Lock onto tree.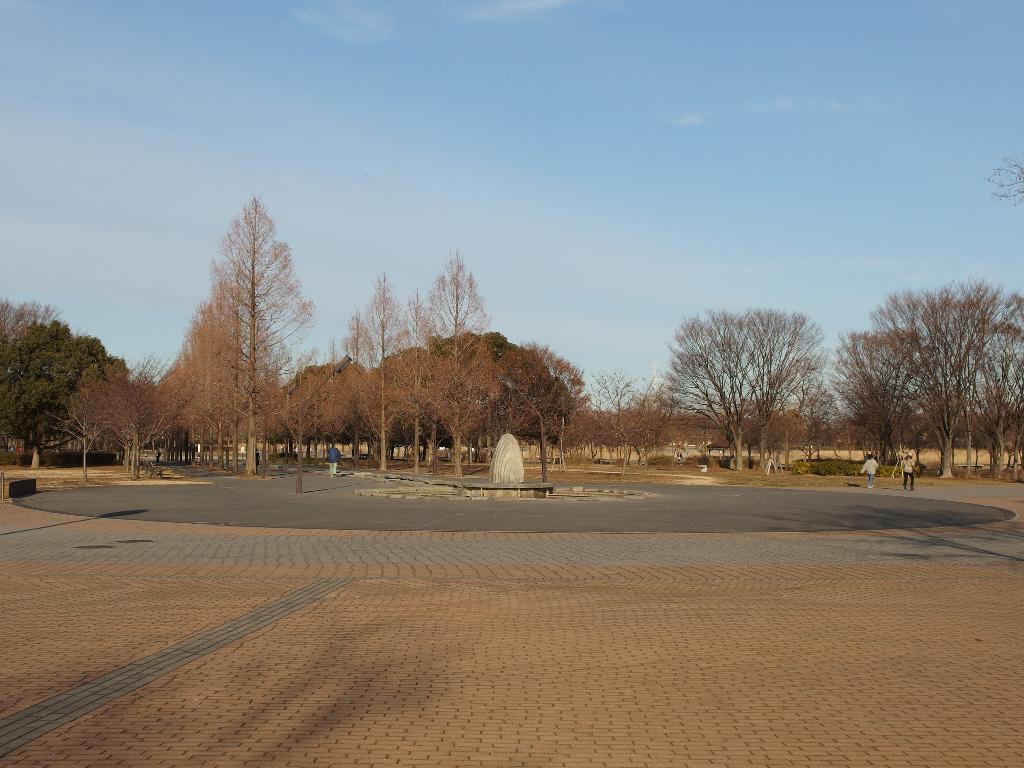
Locked: (831,287,939,472).
